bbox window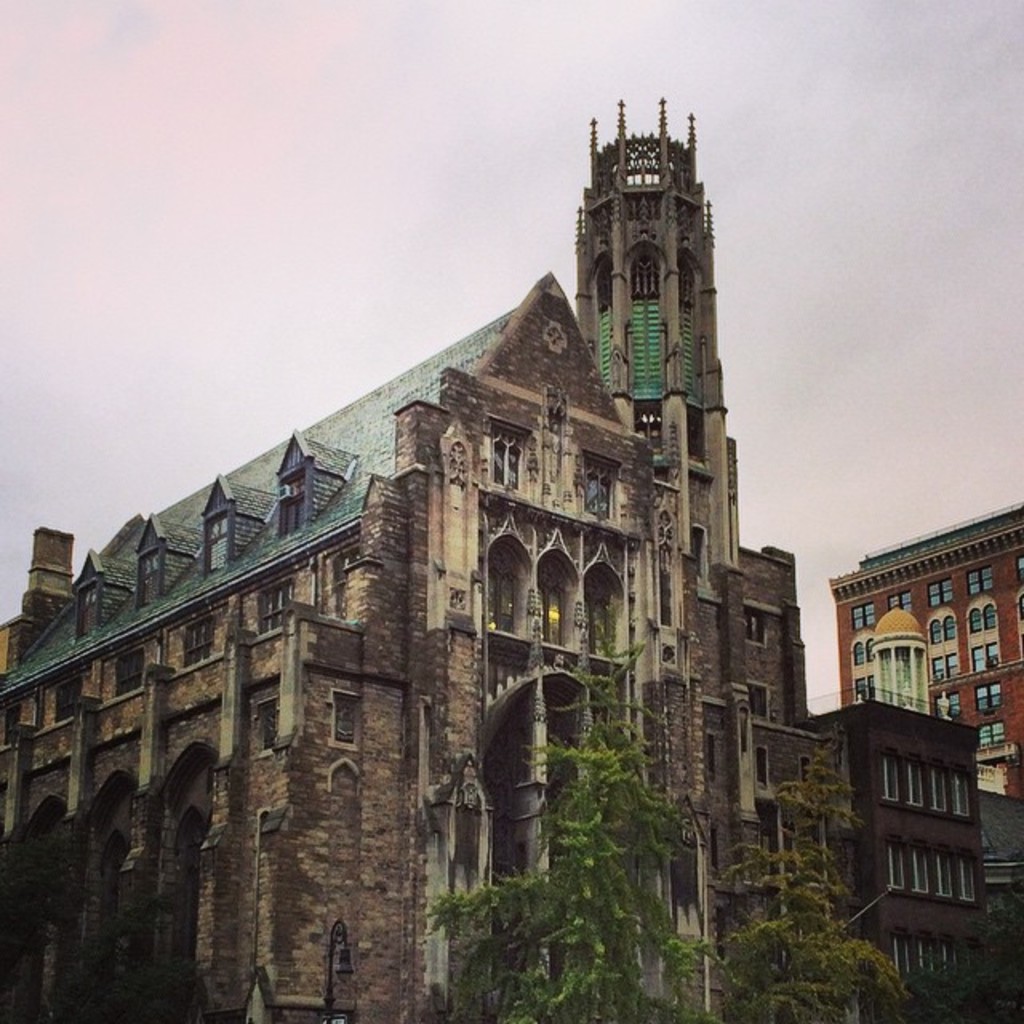
(933,618,954,643)
